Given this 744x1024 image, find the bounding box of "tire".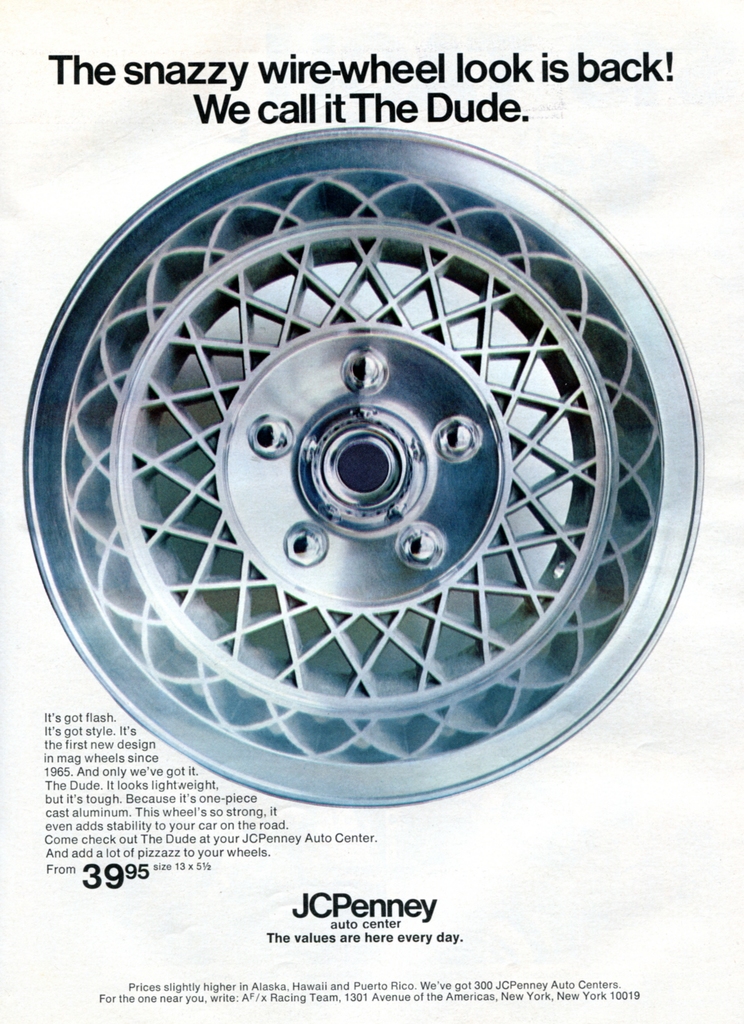
[40,200,638,750].
